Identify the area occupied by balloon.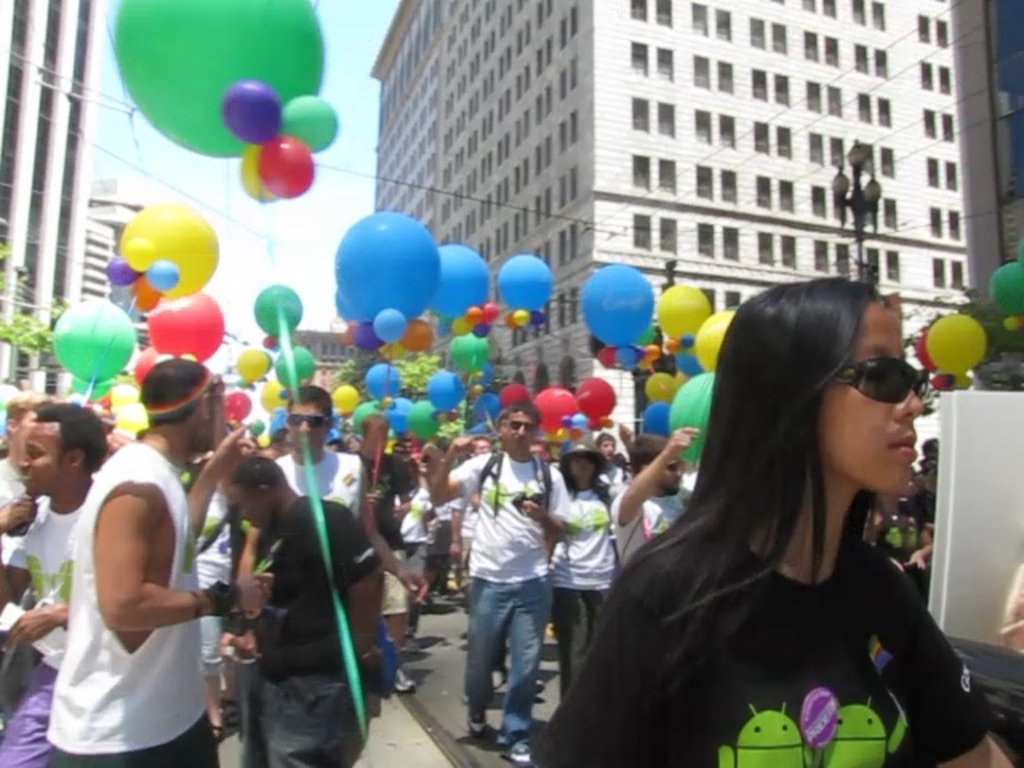
Area: {"left": 147, "top": 288, "right": 229, "bottom": 360}.
